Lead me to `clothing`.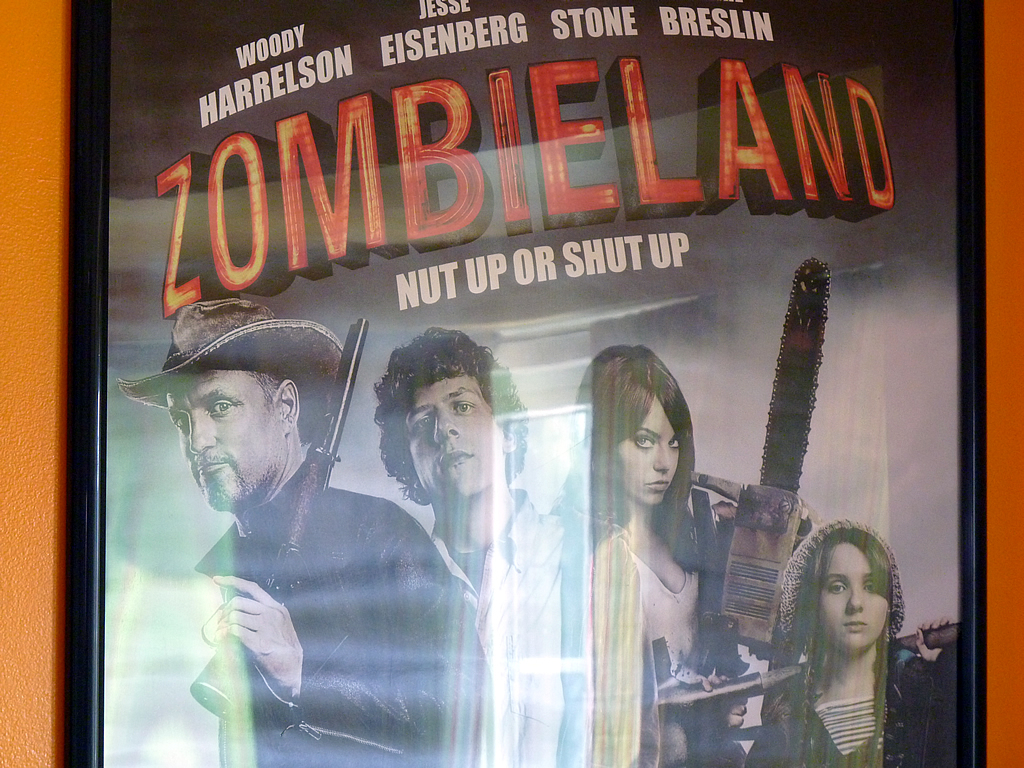
Lead to Rect(184, 448, 494, 767).
